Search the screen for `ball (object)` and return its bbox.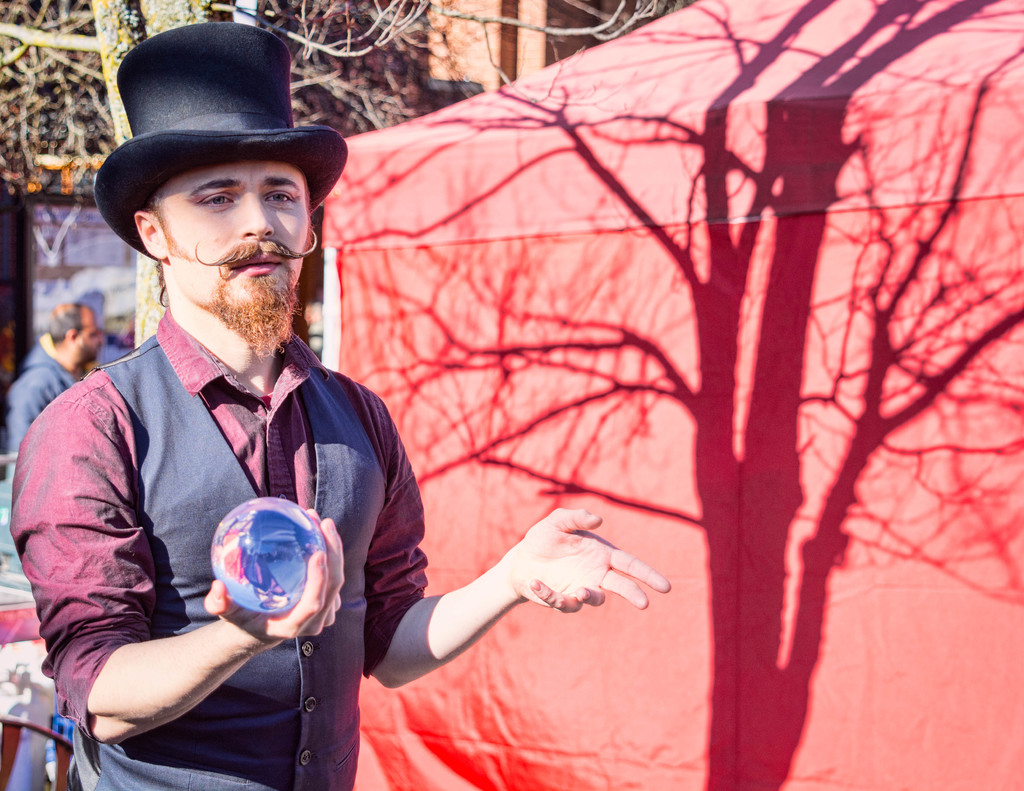
Found: <region>210, 495, 328, 625</region>.
